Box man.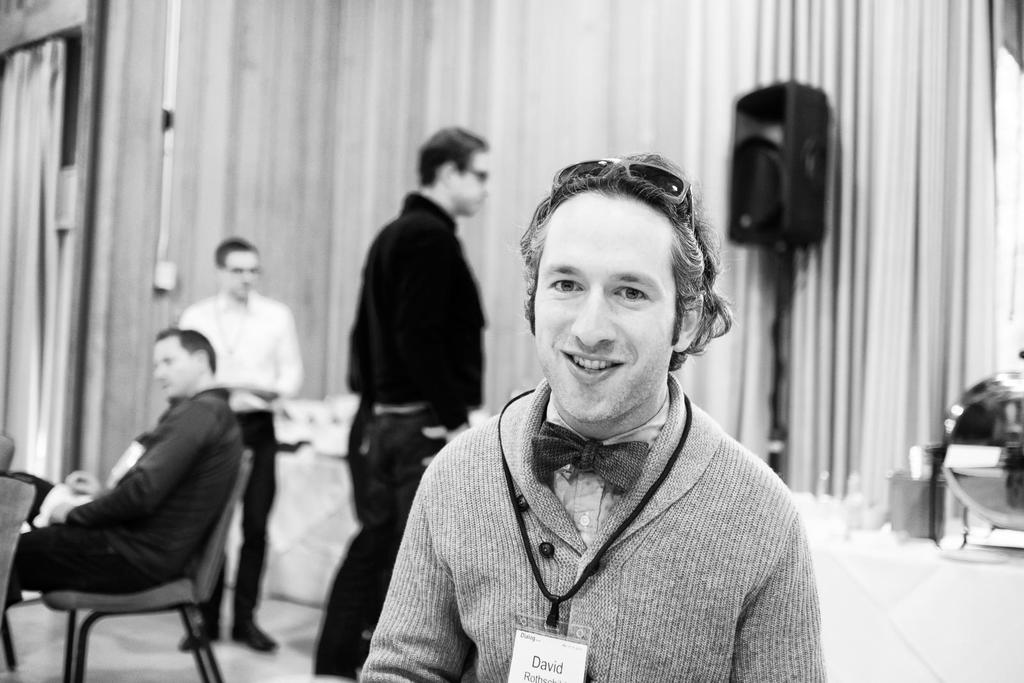
select_region(177, 236, 304, 648).
